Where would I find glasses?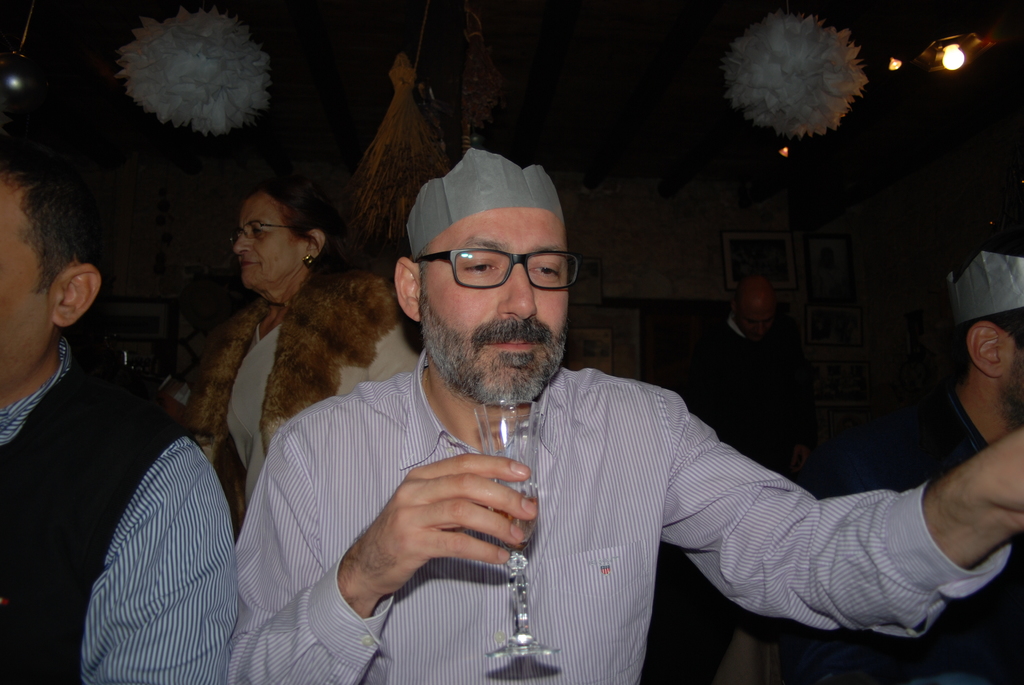
At locate(231, 222, 302, 239).
